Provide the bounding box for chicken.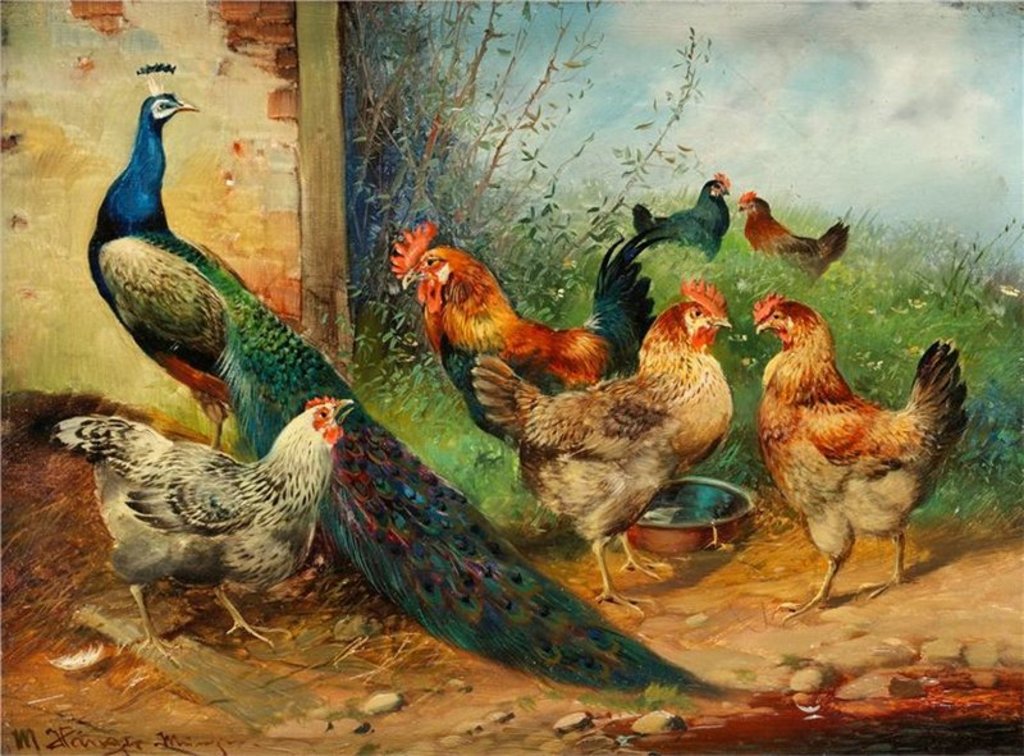
[741,285,961,614].
